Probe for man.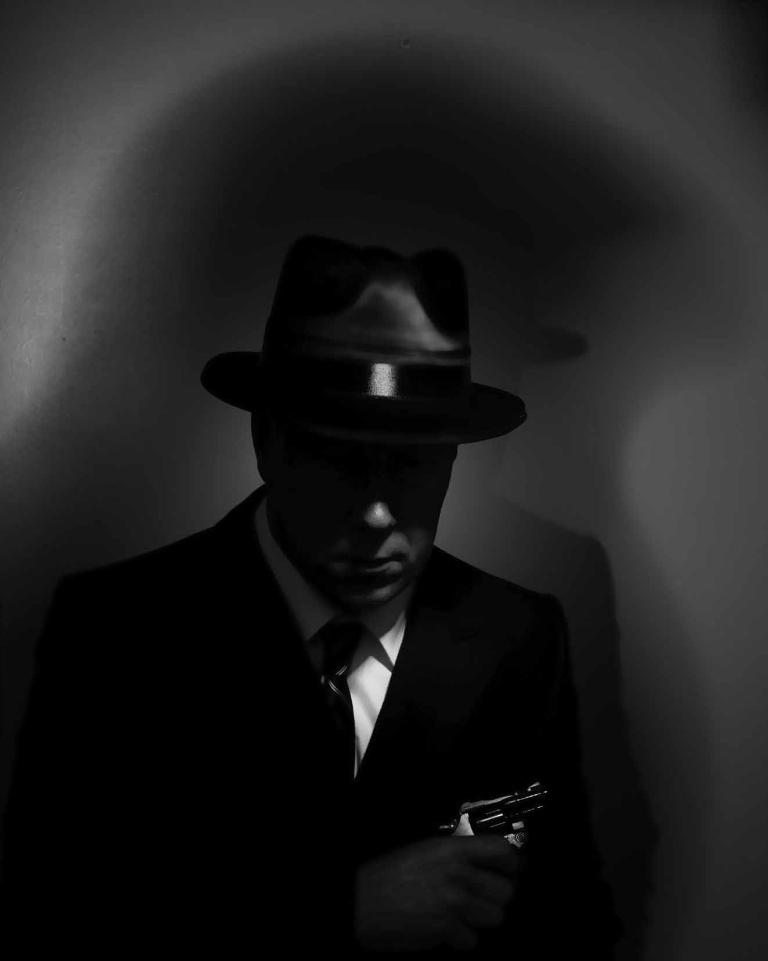
Probe result: <region>14, 248, 632, 947</region>.
